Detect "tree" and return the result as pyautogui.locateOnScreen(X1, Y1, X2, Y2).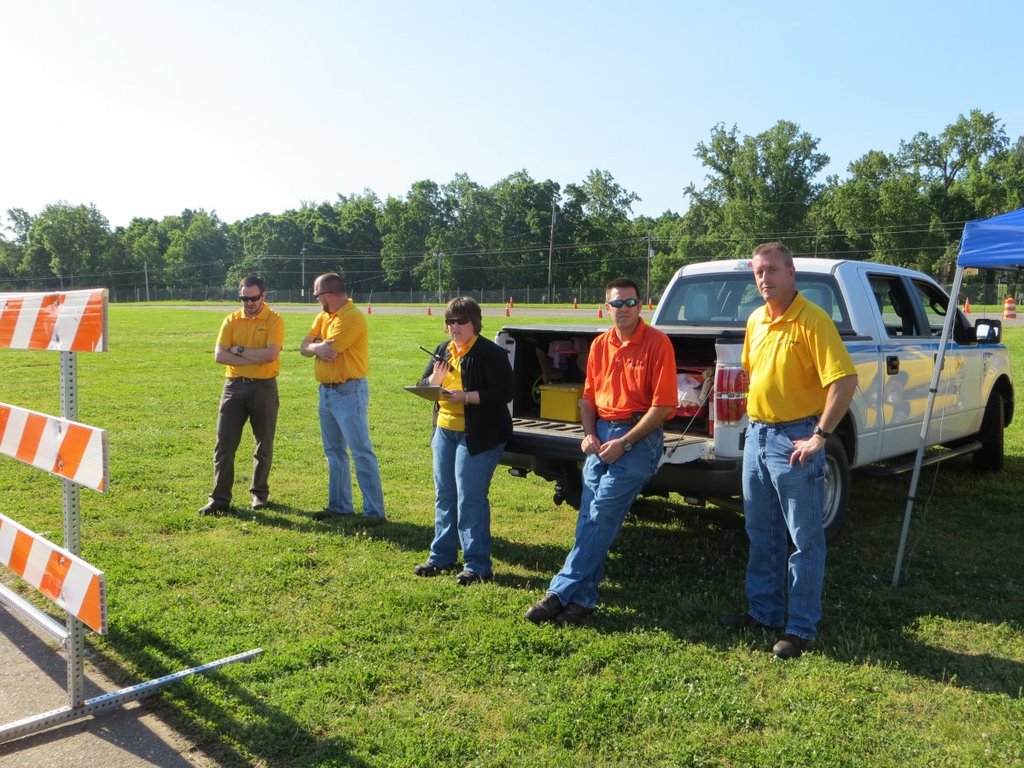
pyautogui.locateOnScreen(376, 179, 435, 288).
